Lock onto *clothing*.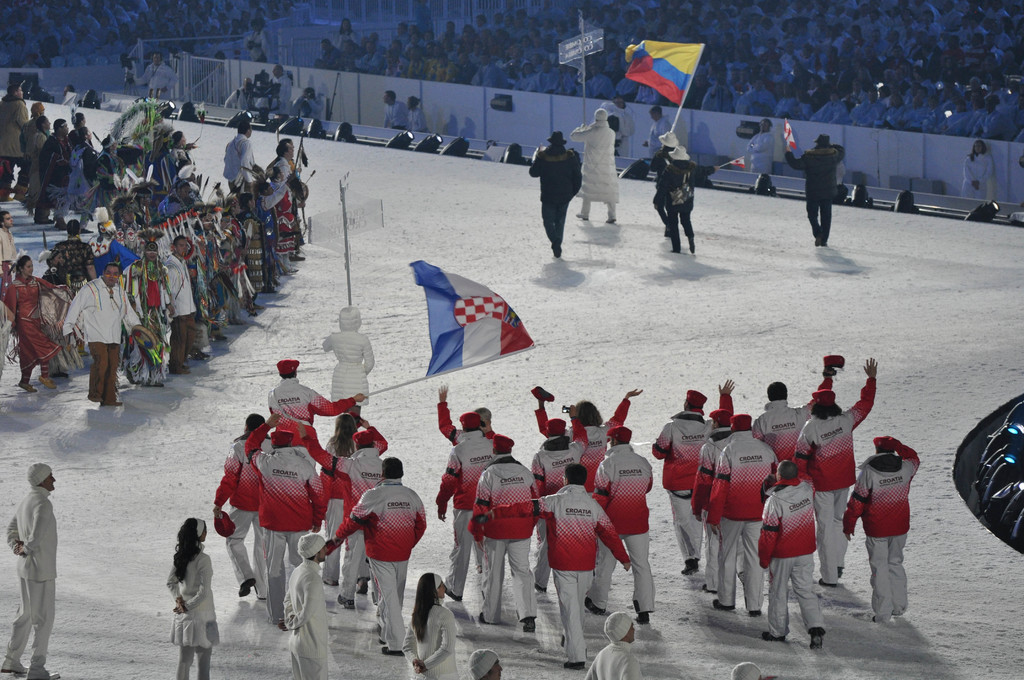
Locked: 191, 13, 196, 22.
